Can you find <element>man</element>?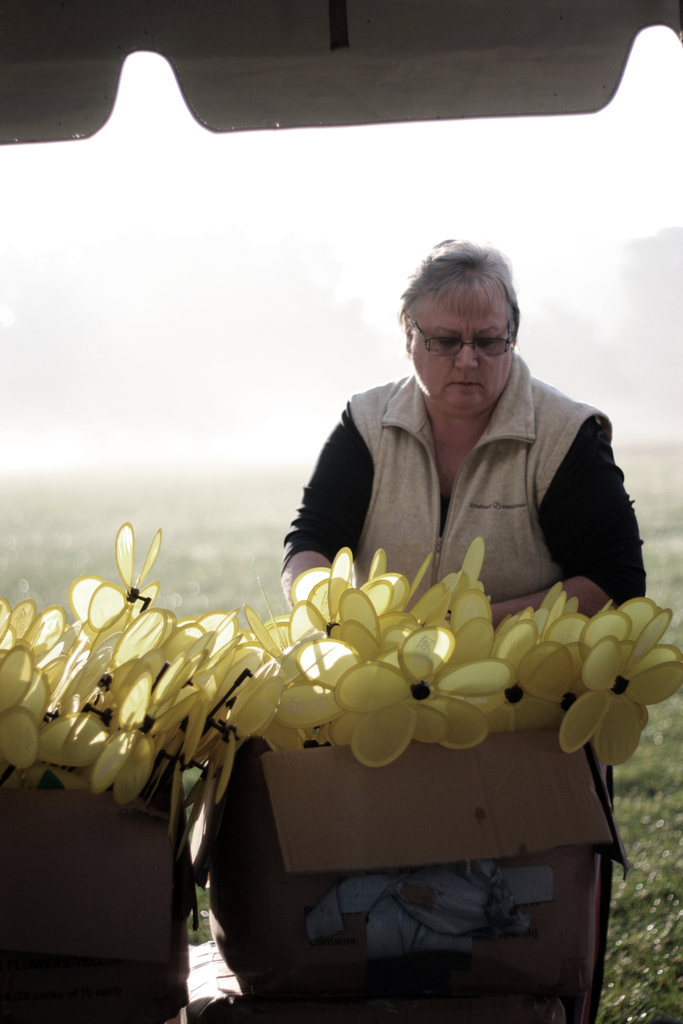
Yes, bounding box: crop(283, 236, 655, 623).
